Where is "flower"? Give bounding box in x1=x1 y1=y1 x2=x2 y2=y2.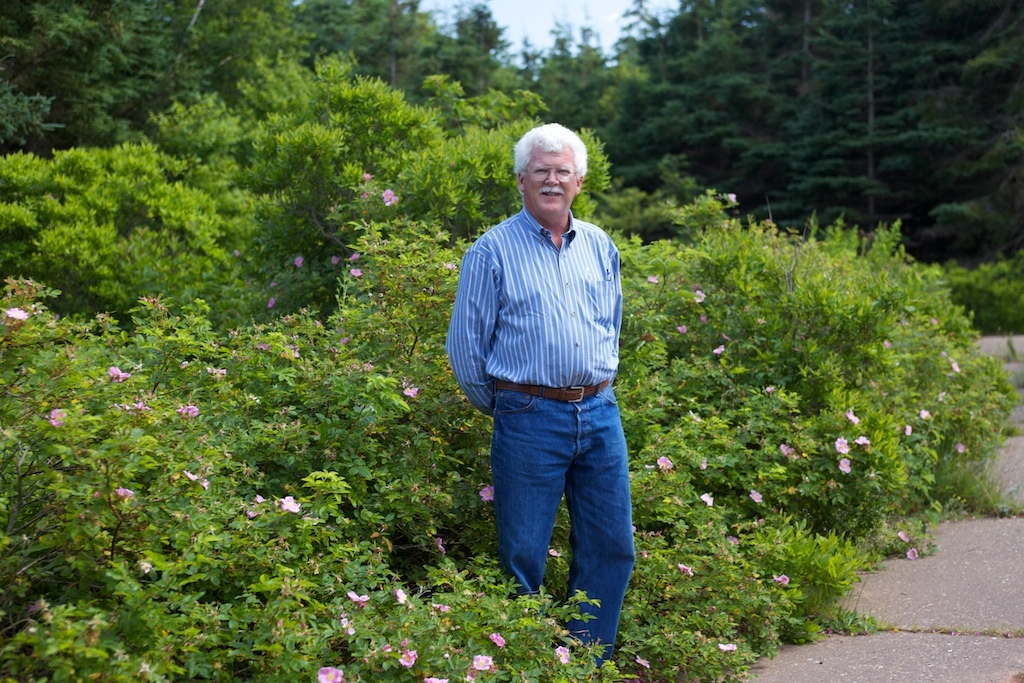
x1=782 y1=443 x2=796 y2=457.
